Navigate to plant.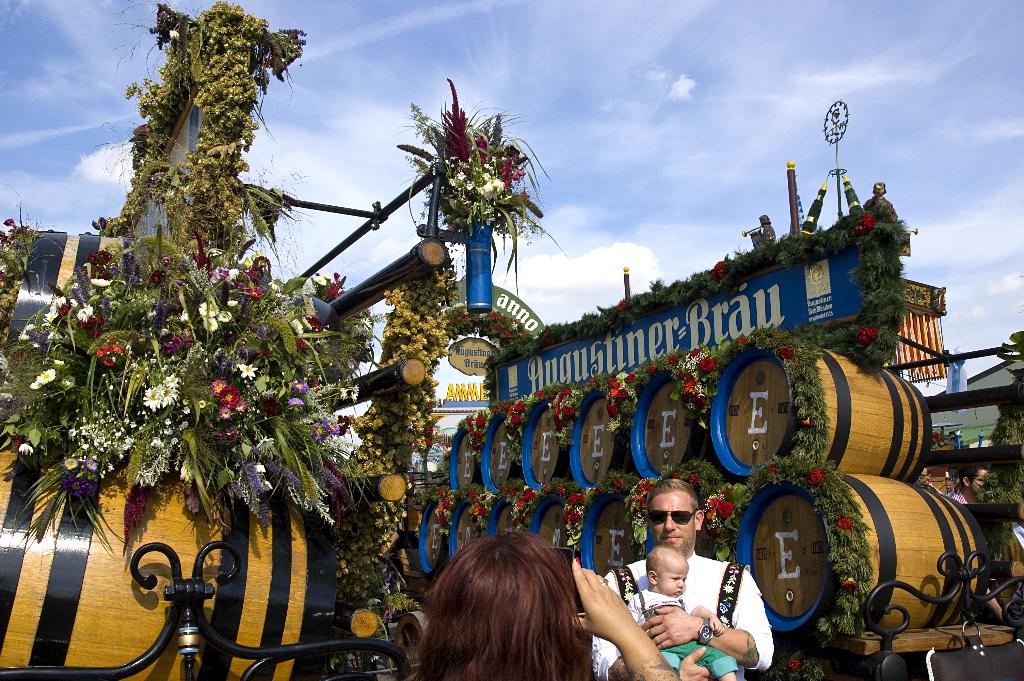
Navigation target: 579/365/625/432.
